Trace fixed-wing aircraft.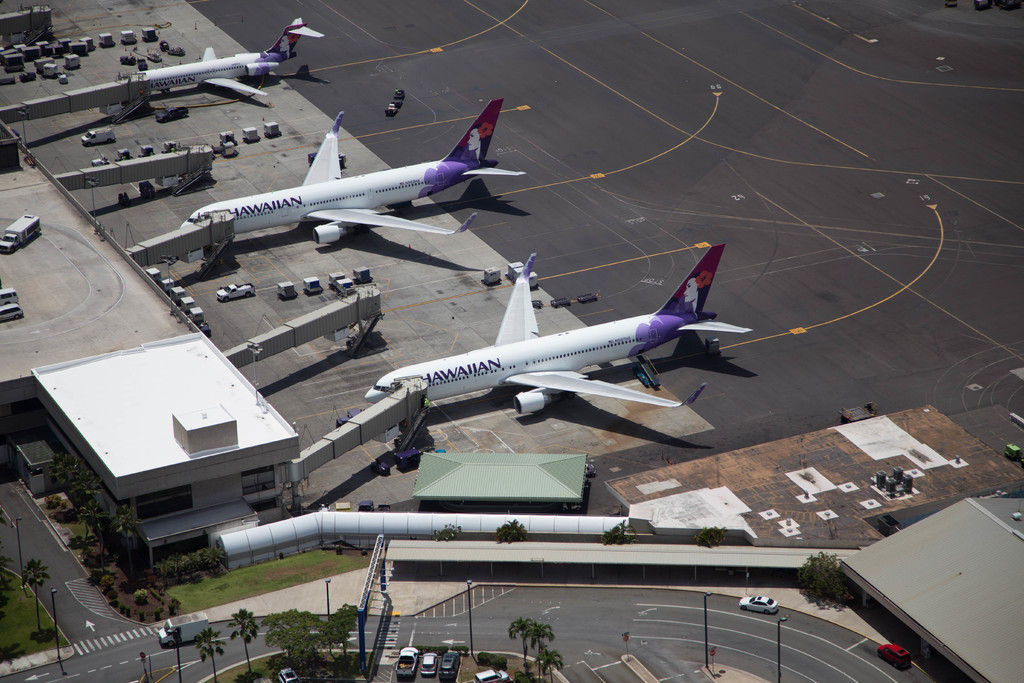
Traced to x1=366 y1=244 x2=756 y2=419.
